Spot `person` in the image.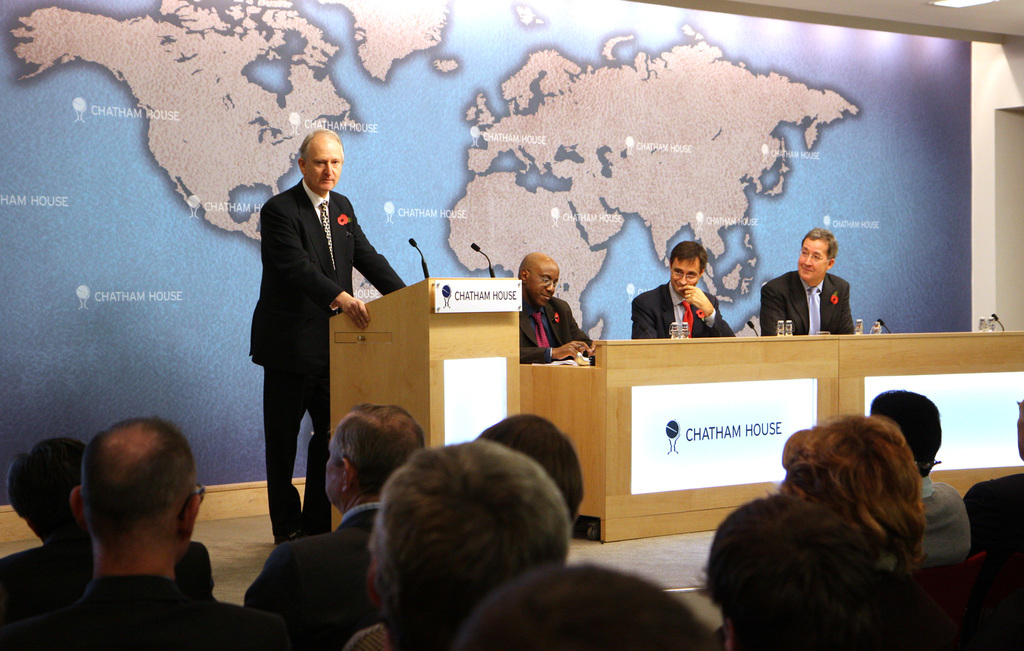
`person` found at <box>509,271,596,366</box>.
